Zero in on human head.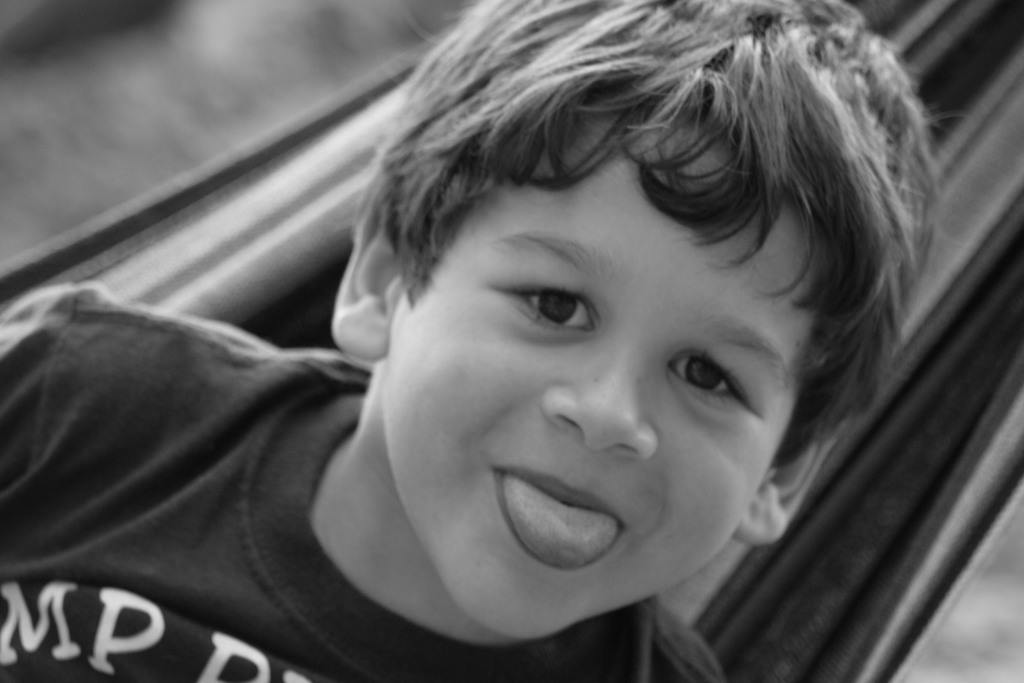
Zeroed in: l=303, t=0, r=895, b=589.
